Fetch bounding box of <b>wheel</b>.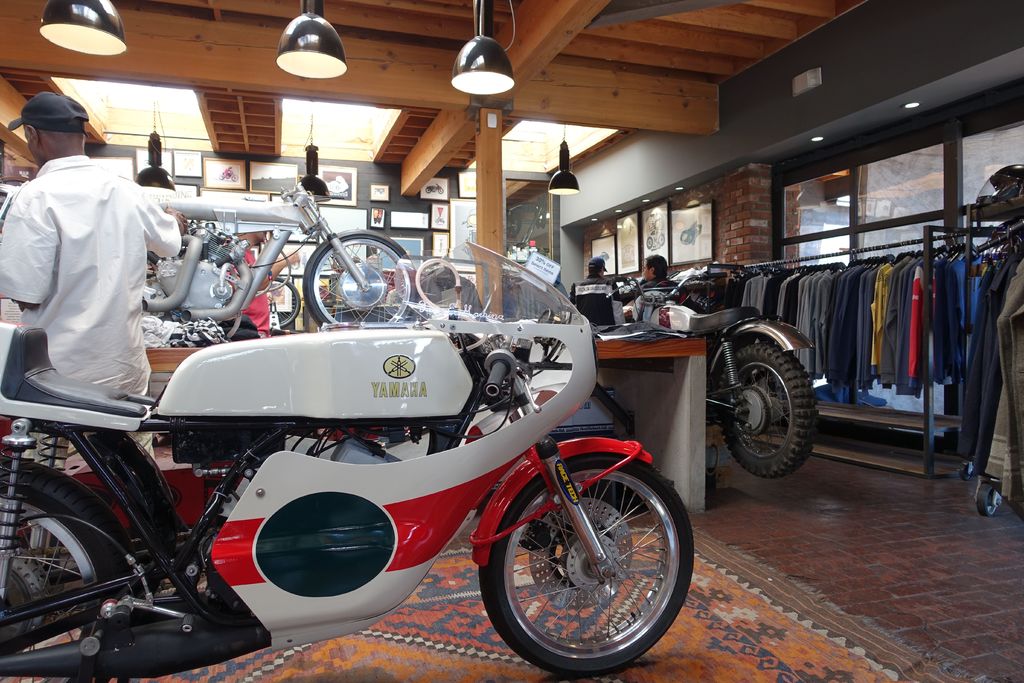
Bbox: l=476, t=454, r=687, b=679.
